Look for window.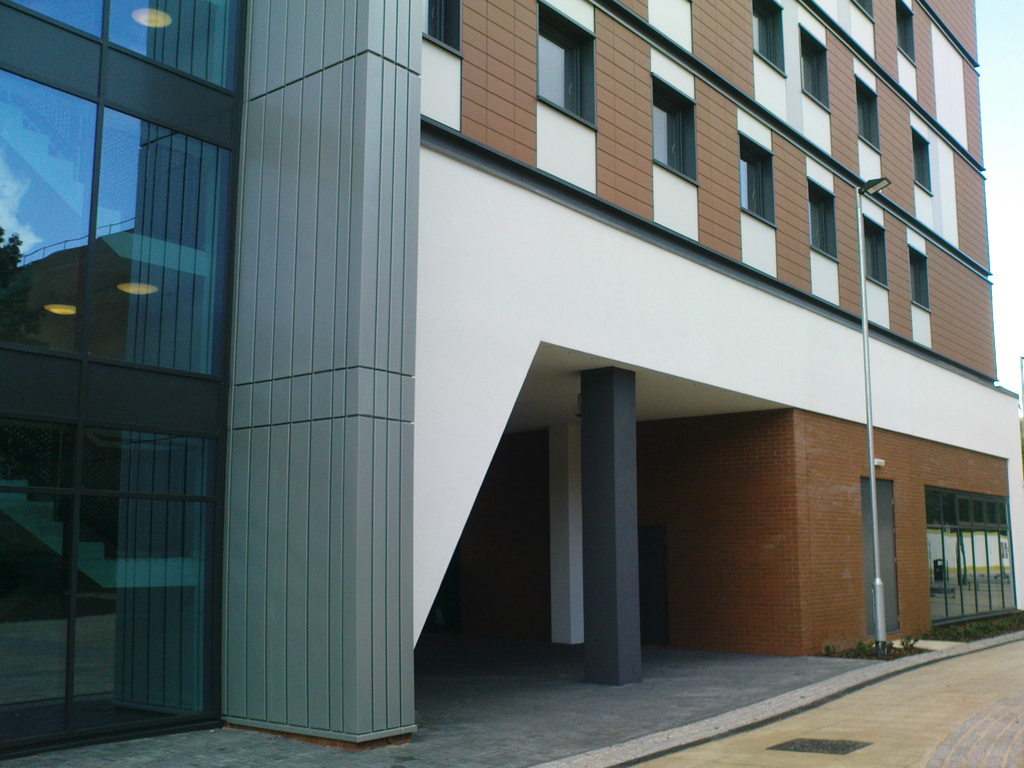
Found: 799:28:831:118.
